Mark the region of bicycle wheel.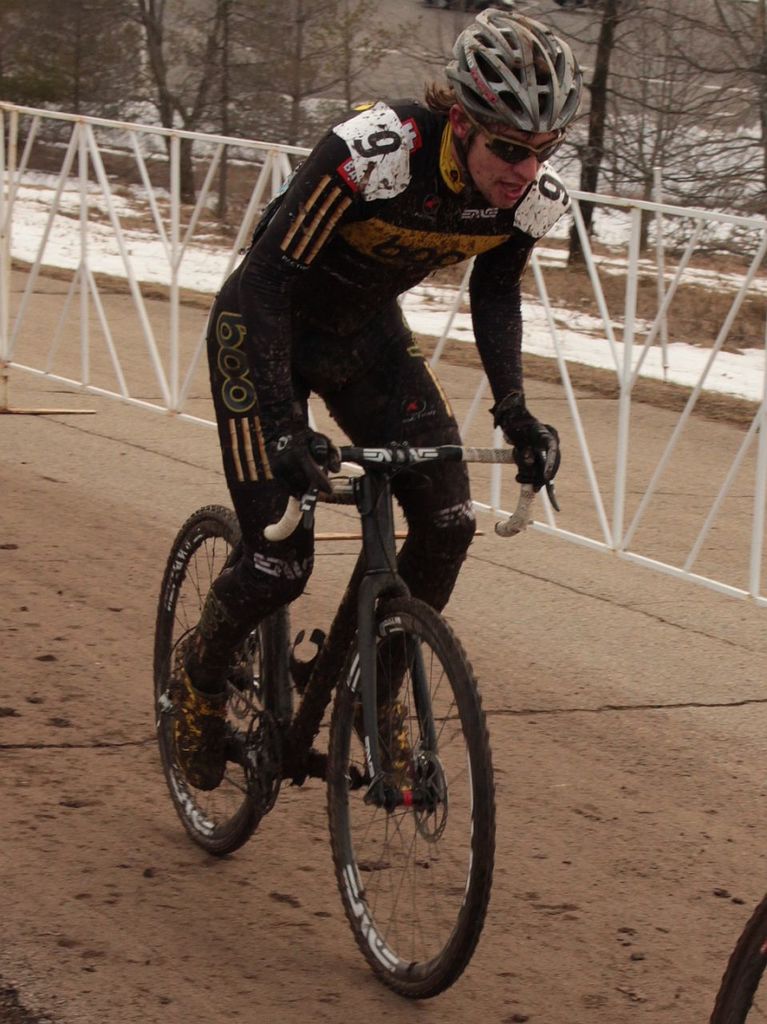
Region: <region>145, 502, 294, 864</region>.
